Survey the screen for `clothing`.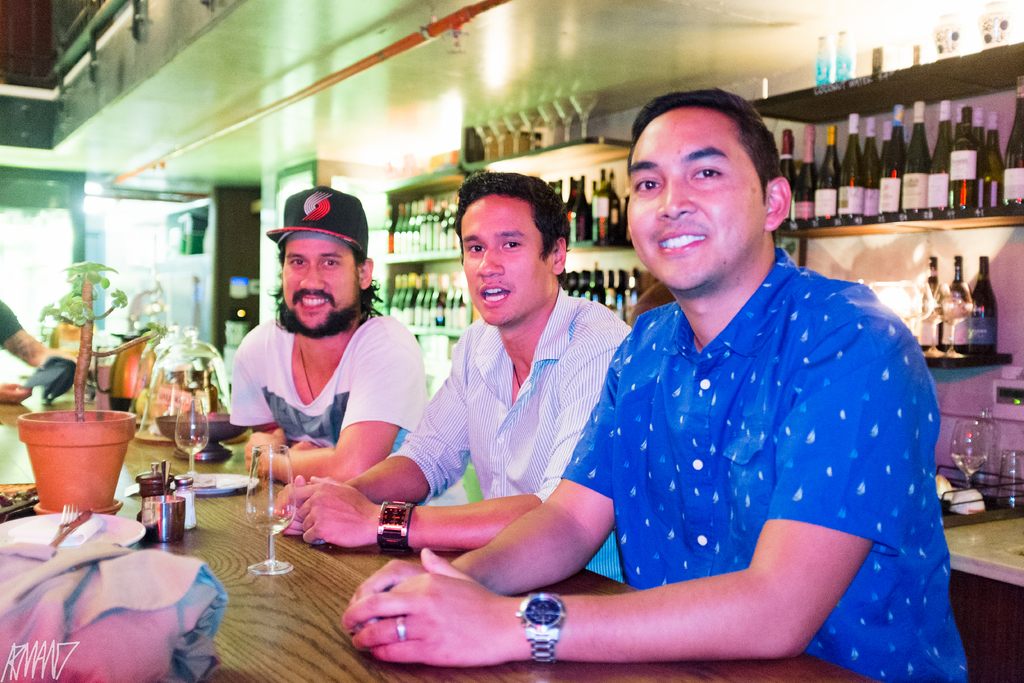
Survey found: box=[224, 304, 434, 461].
